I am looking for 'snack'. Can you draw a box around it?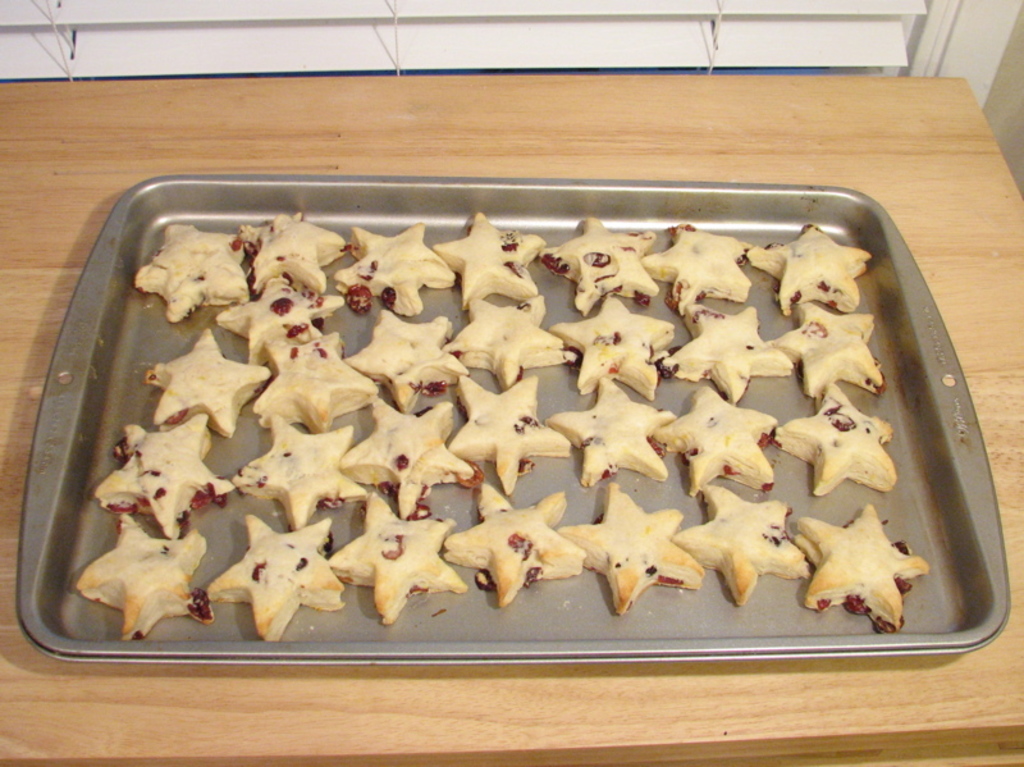
Sure, the bounding box is select_region(214, 517, 348, 638).
